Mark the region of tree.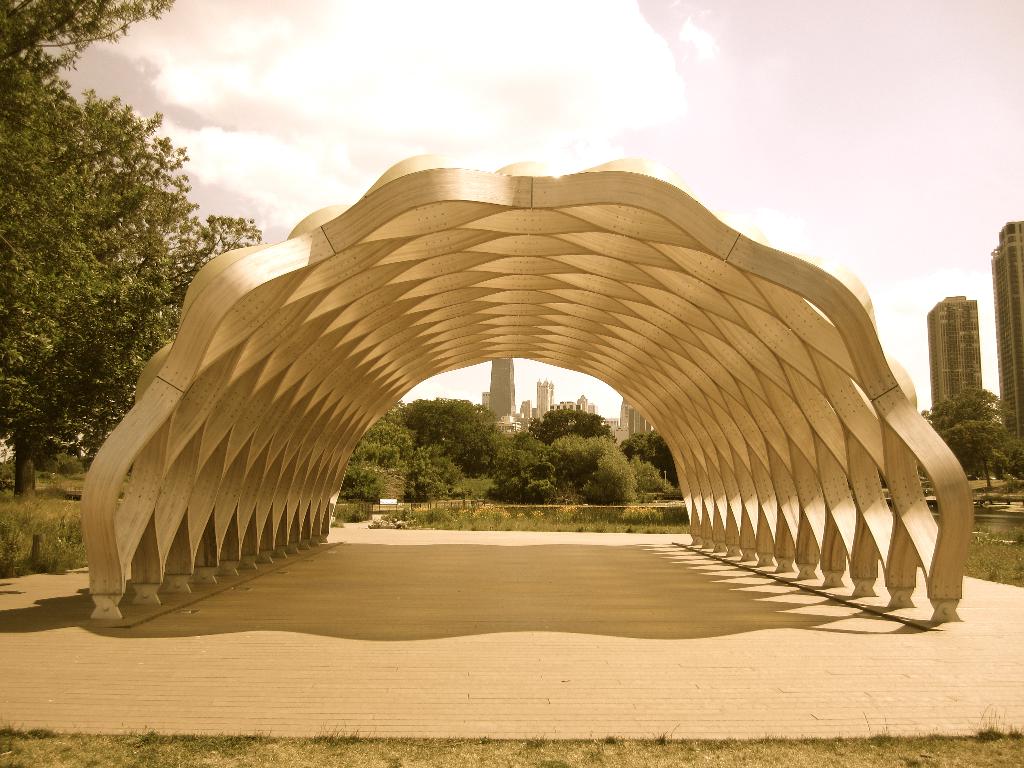
Region: rect(19, 55, 209, 453).
